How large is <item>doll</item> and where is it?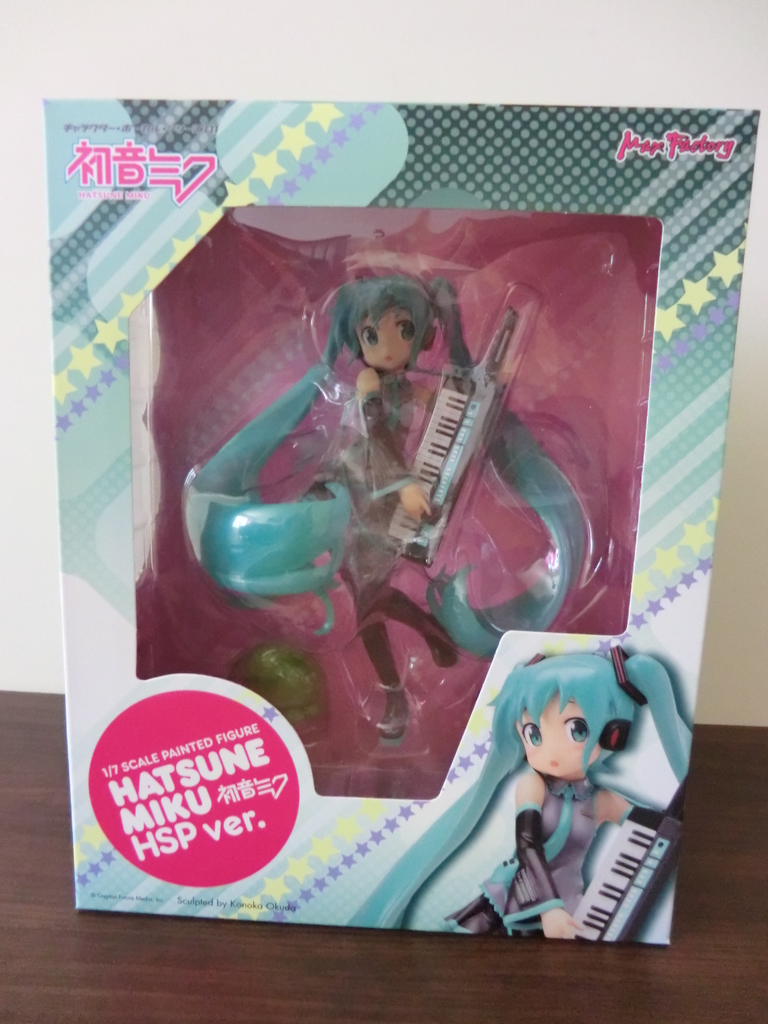
Bounding box: locate(179, 270, 576, 739).
